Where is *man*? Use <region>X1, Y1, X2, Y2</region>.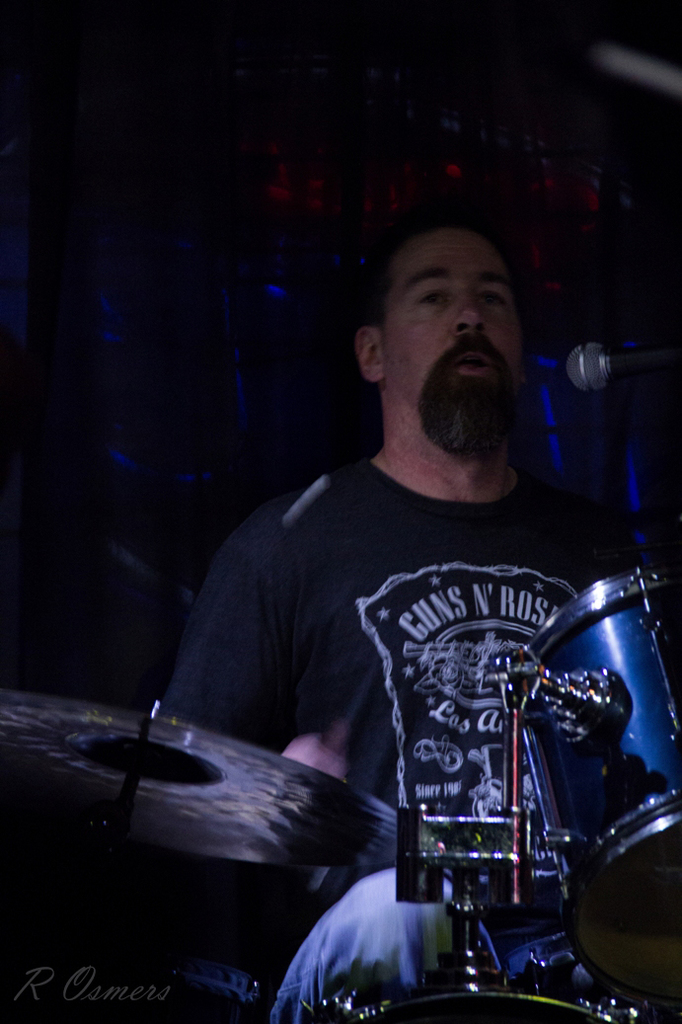
<region>139, 202, 659, 981</region>.
